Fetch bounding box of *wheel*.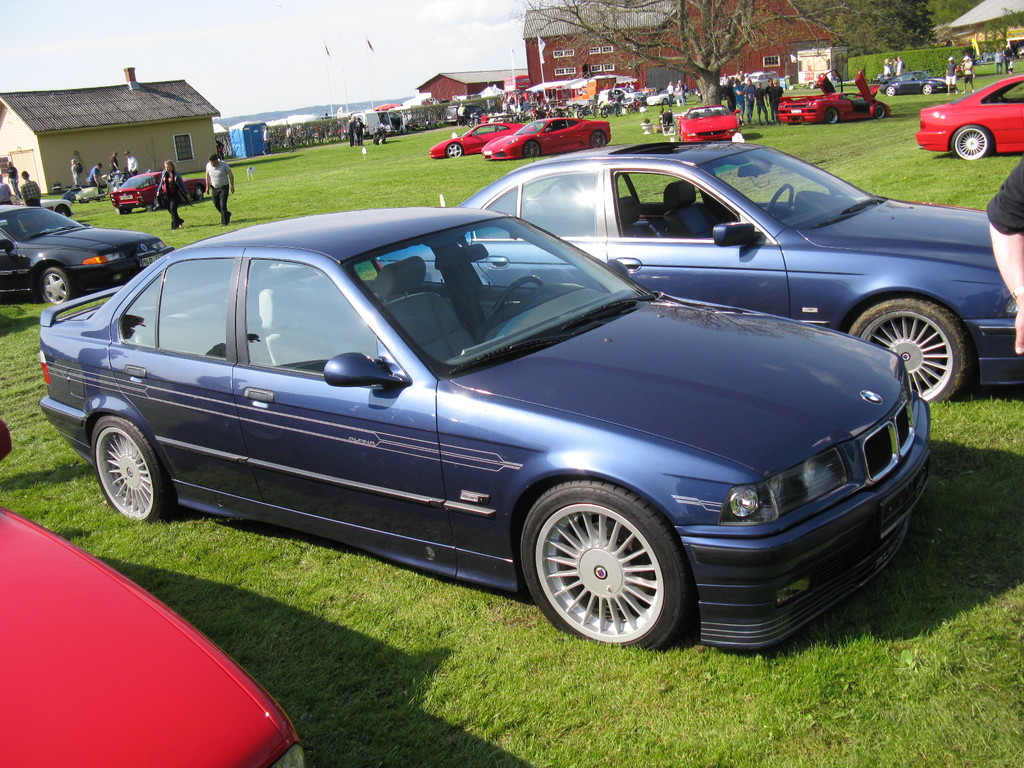
Bbox: box(886, 86, 893, 96).
